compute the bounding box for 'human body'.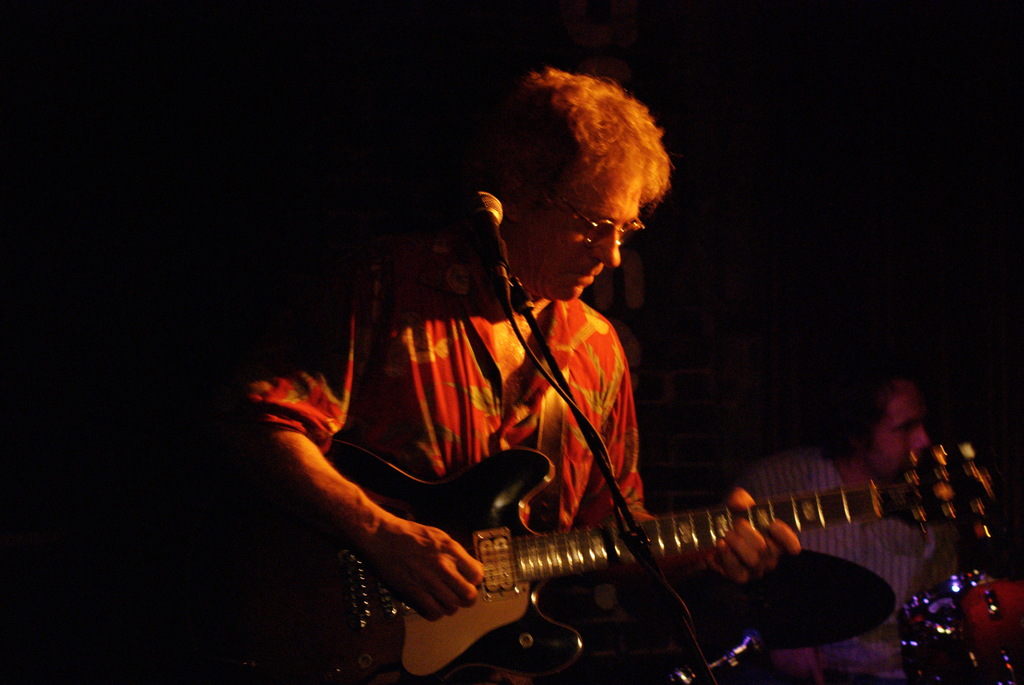
Rect(270, 84, 854, 684).
